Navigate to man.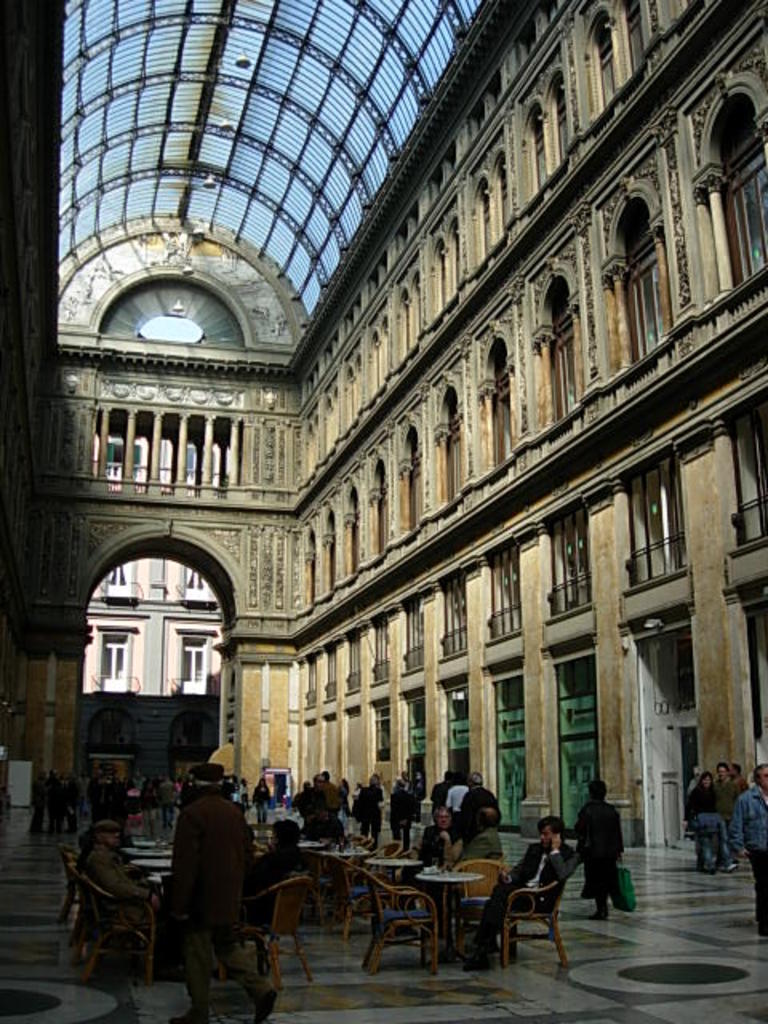
Navigation target: {"left": 717, "top": 763, "right": 739, "bottom": 870}.
